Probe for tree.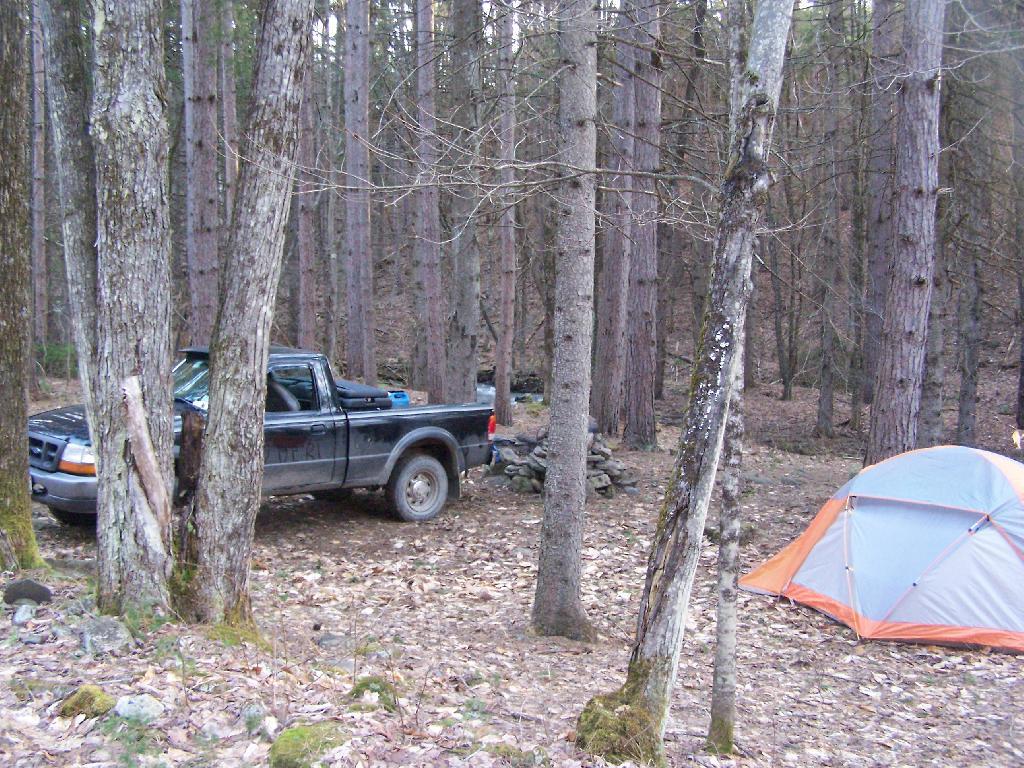
Probe result: locate(704, 304, 754, 752).
